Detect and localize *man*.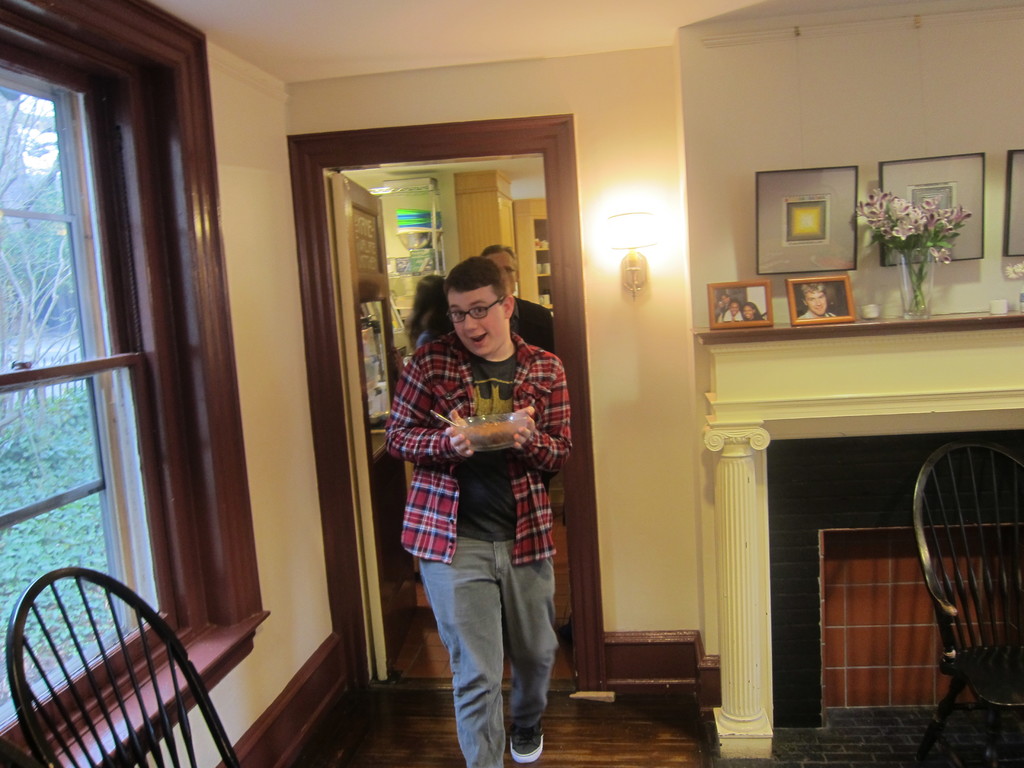
Localized at crop(378, 239, 576, 748).
